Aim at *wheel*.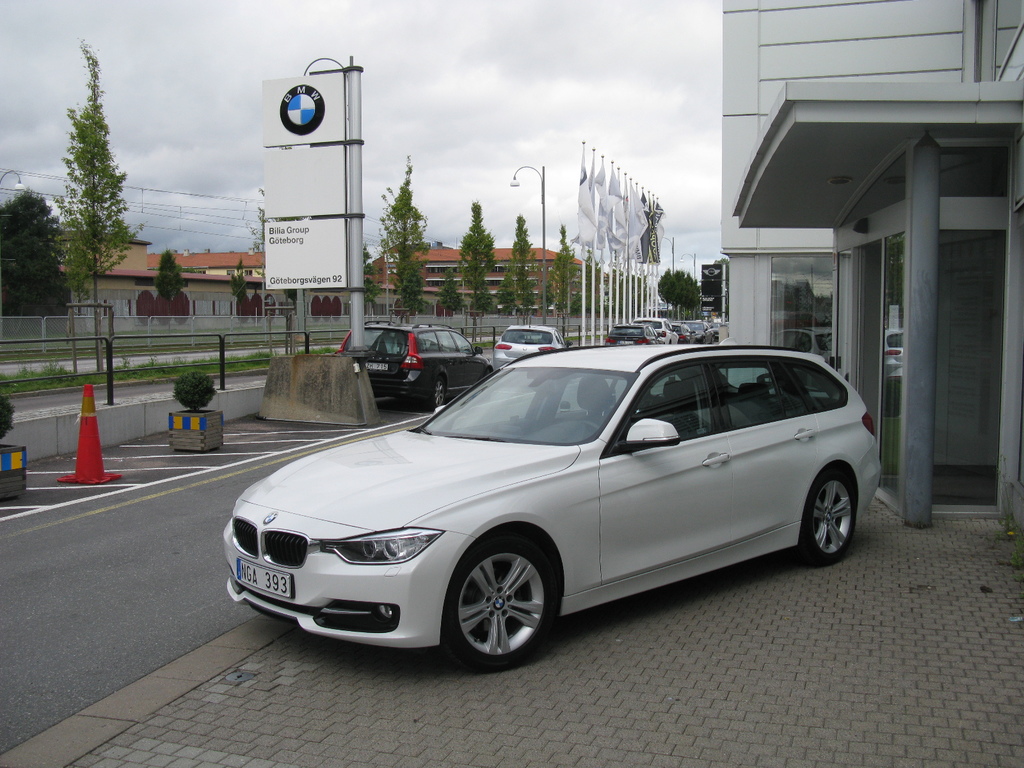
Aimed at box(440, 540, 559, 673).
